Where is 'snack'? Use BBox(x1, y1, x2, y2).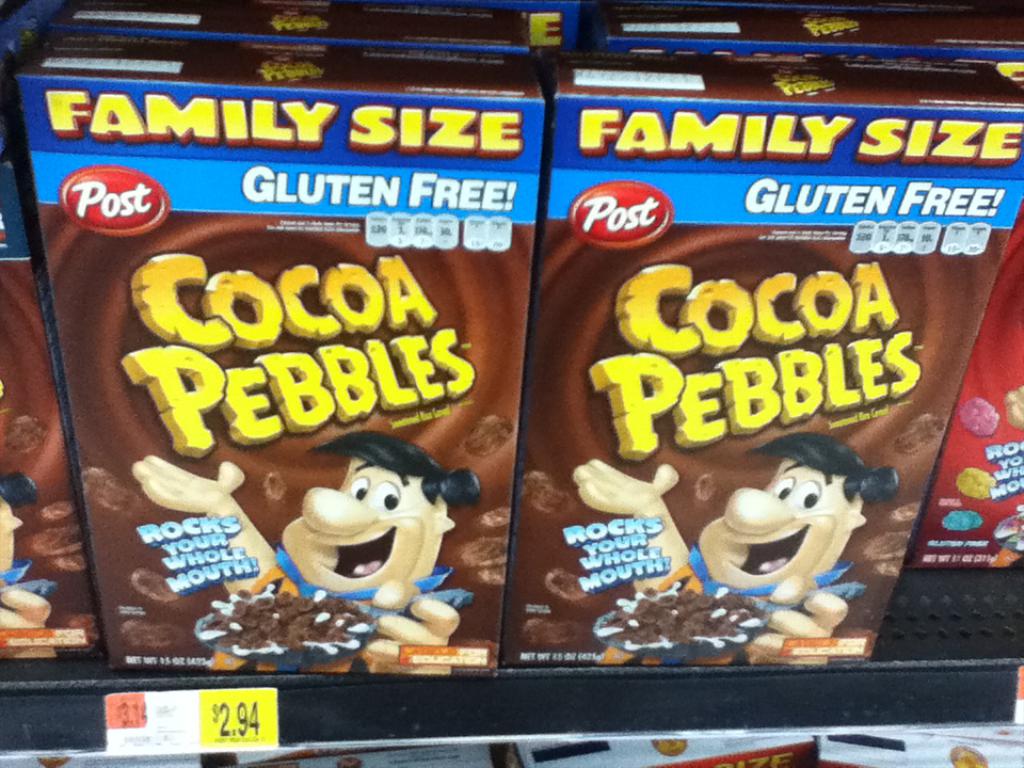
BBox(891, 413, 943, 453).
